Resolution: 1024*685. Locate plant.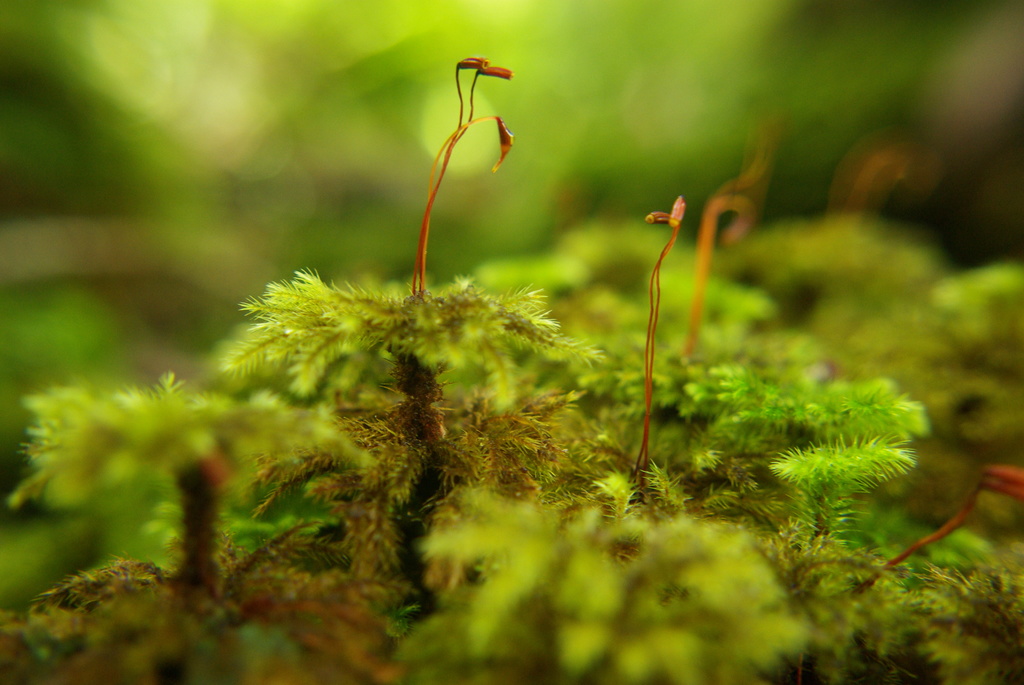
<region>830, 278, 1023, 562</region>.
